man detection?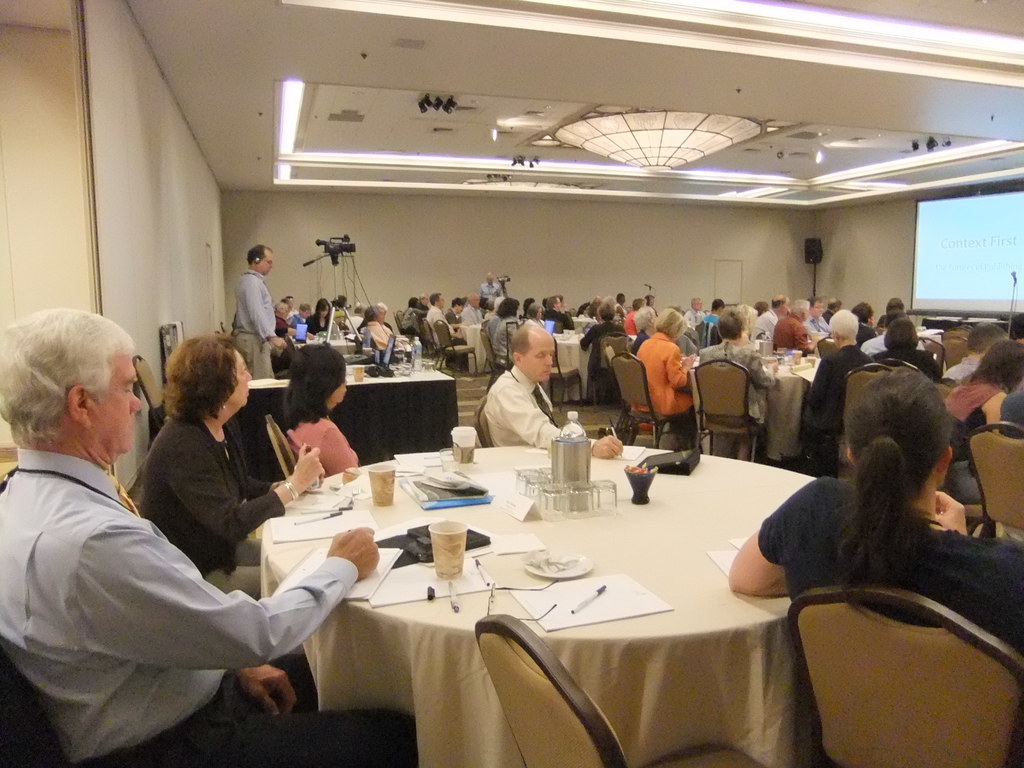
483, 323, 626, 462
